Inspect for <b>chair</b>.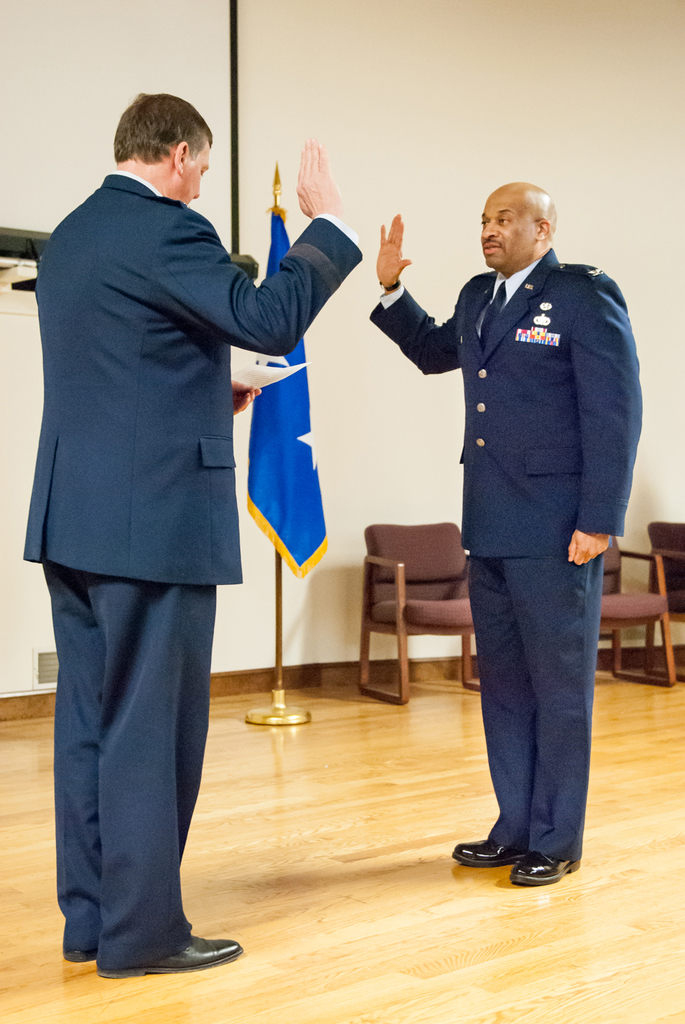
Inspection: (648,515,684,667).
